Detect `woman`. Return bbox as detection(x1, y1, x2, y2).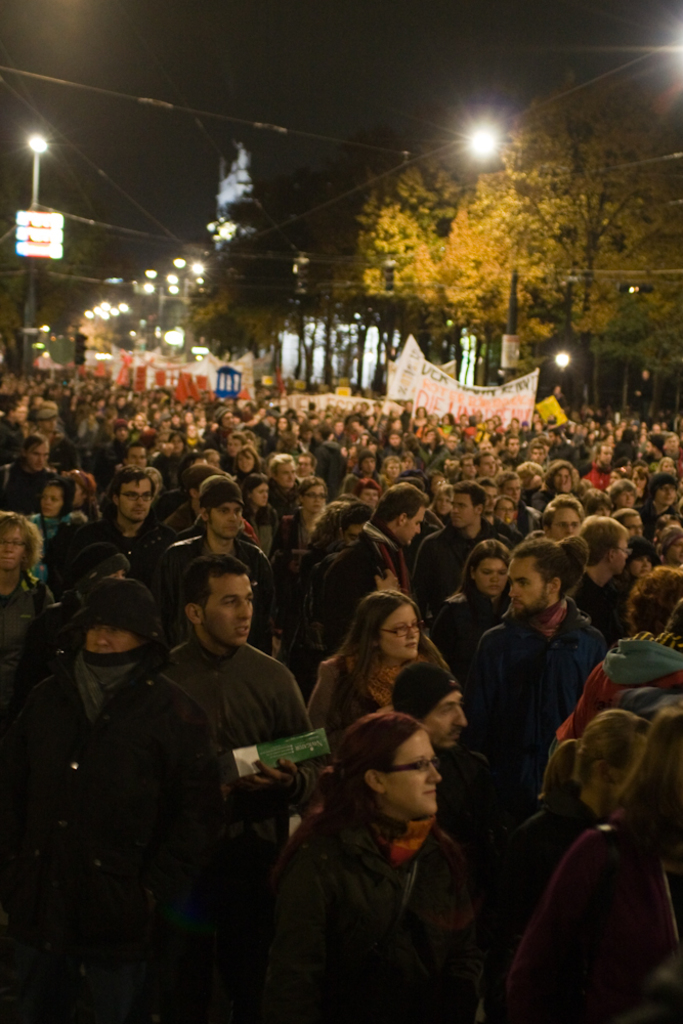
detection(276, 711, 466, 1018).
